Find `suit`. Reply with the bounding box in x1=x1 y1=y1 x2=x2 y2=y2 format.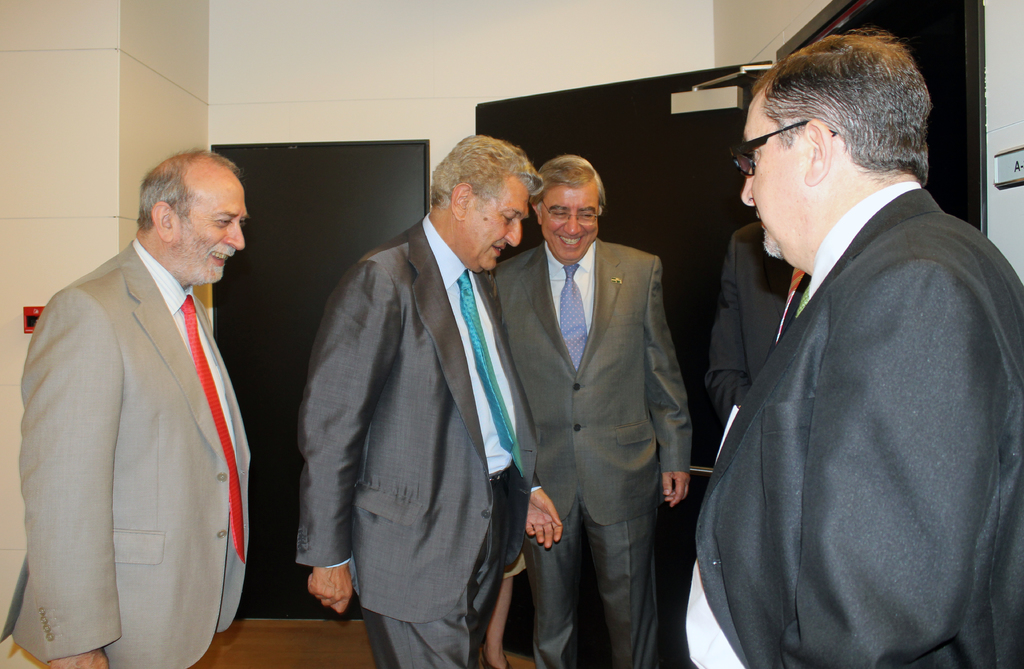
x1=493 y1=234 x2=694 y2=668.
